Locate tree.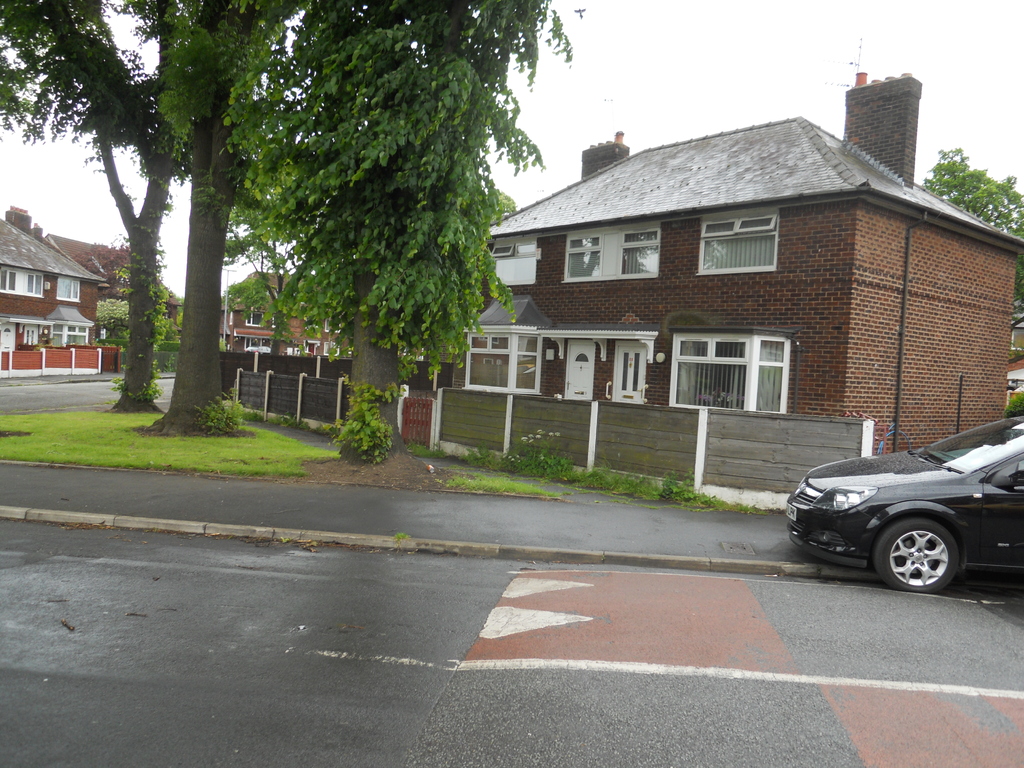
Bounding box: box=[77, 20, 534, 430].
